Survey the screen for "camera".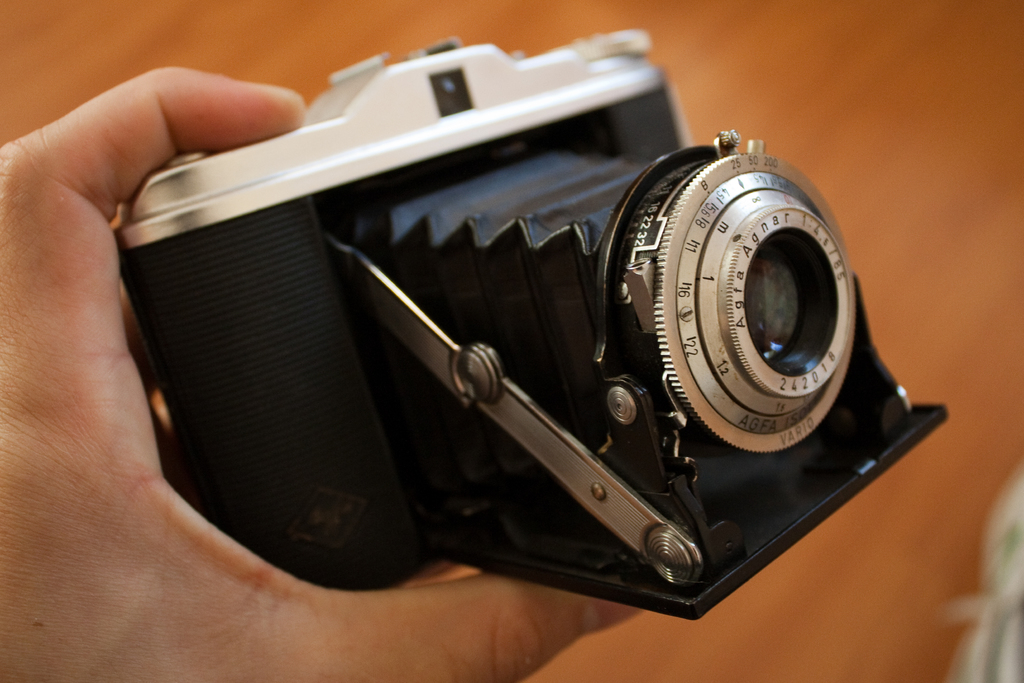
Survey found: l=98, t=54, r=912, b=626.
